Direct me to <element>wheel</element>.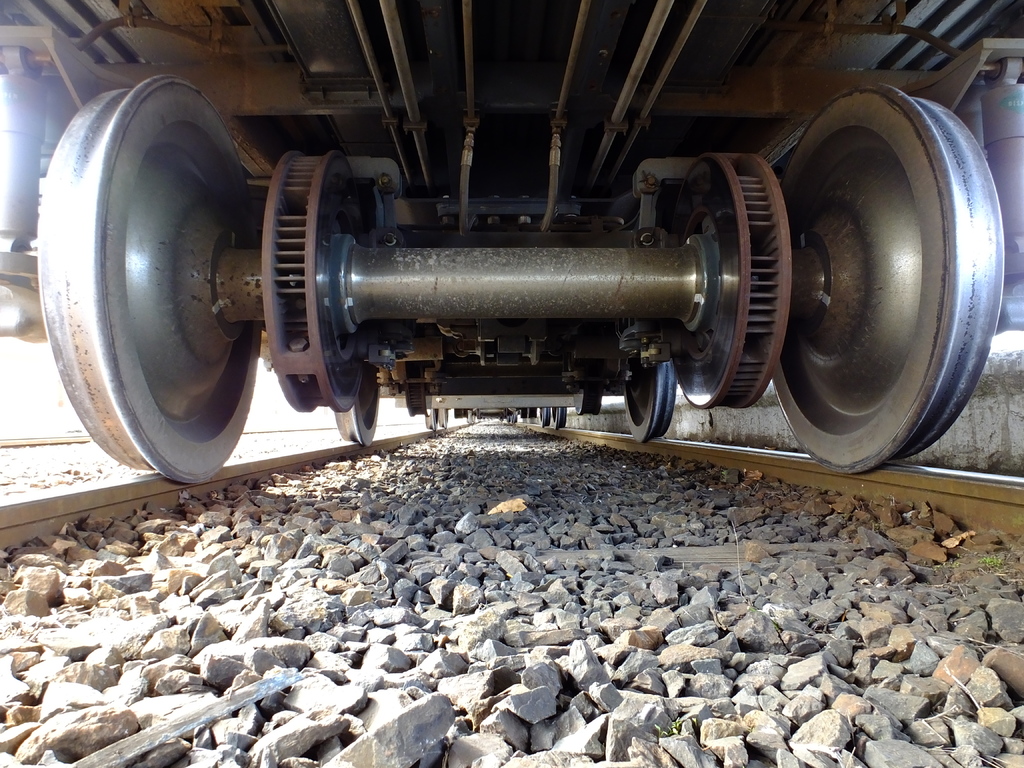
Direction: locate(513, 412, 518, 424).
